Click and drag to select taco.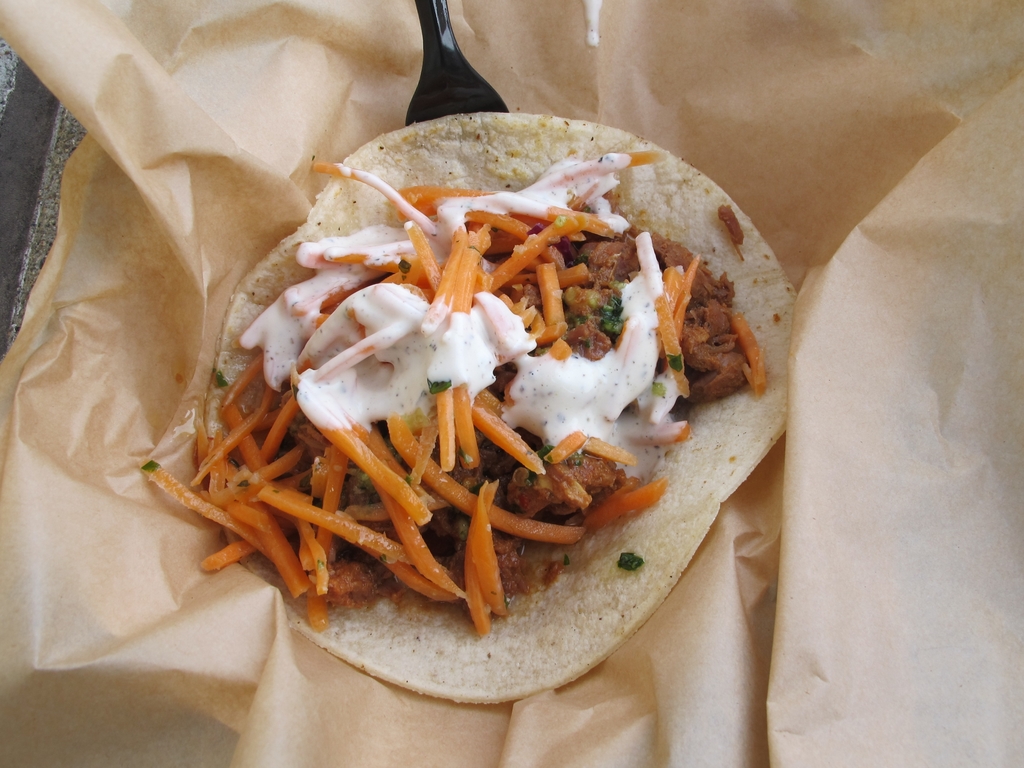
Selection: l=129, t=120, r=792, b=703.
